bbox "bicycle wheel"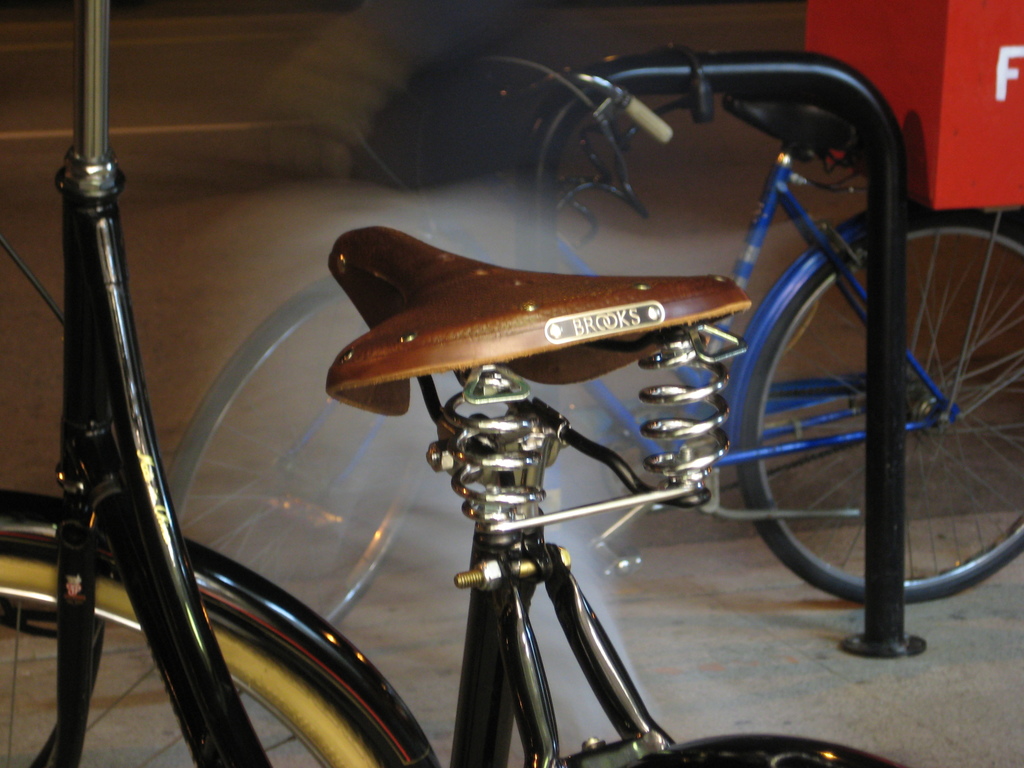
x1=724 y1=164 x2=1023 y2=645
